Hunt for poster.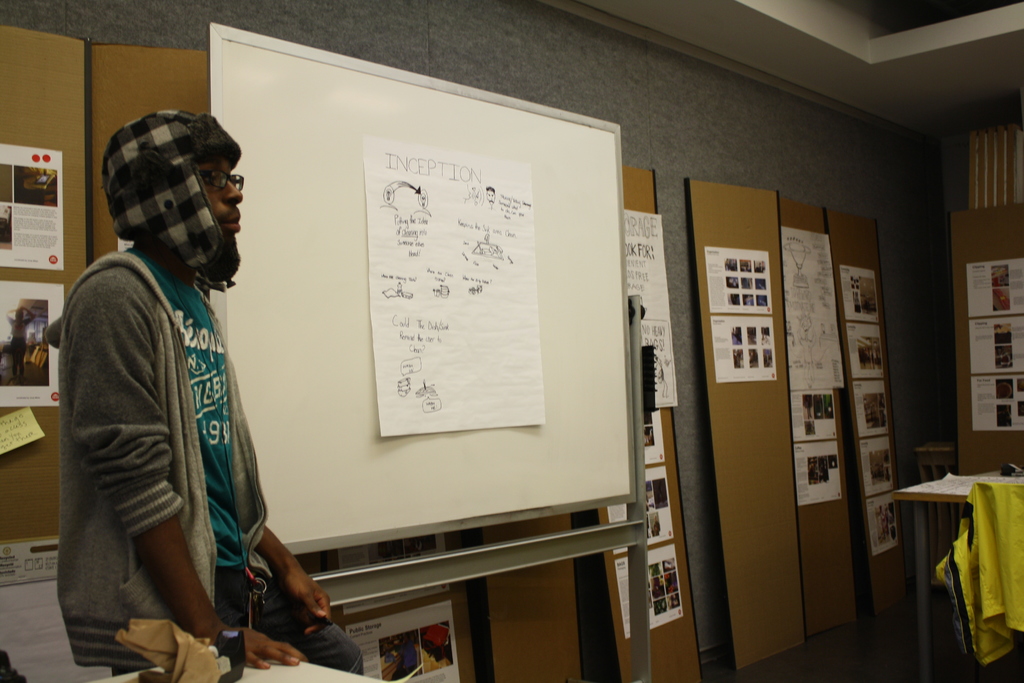
Hunted down at <box>868,493,904,549</box>.
